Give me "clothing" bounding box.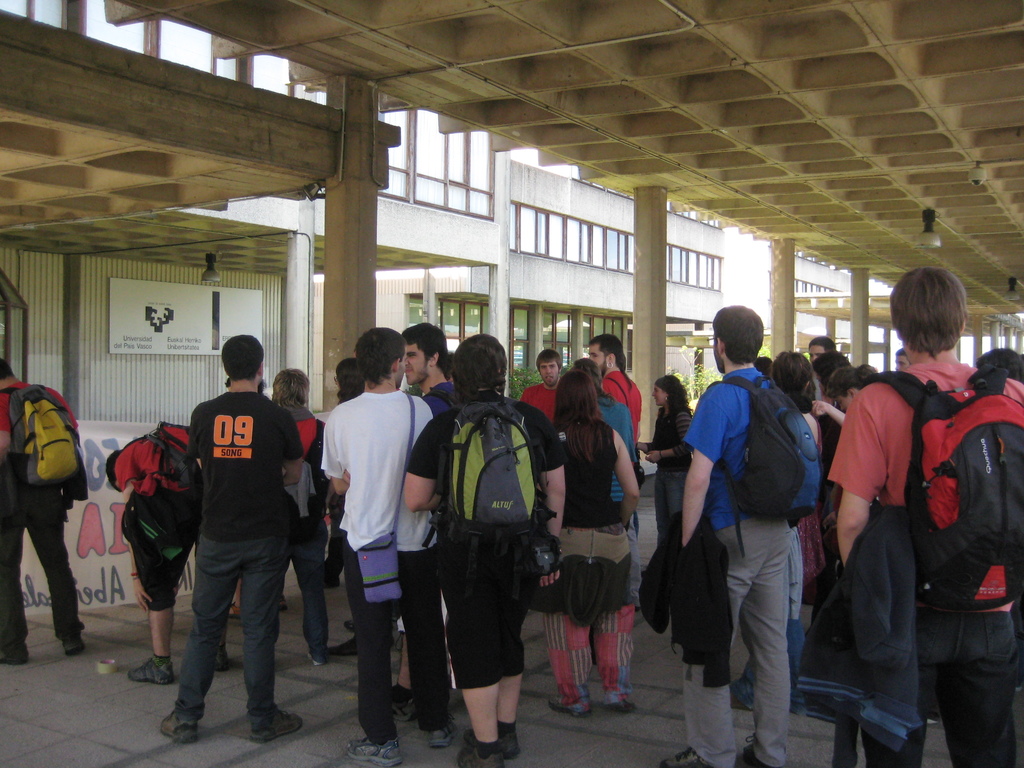
bbox(164, 536, 294, 707).
